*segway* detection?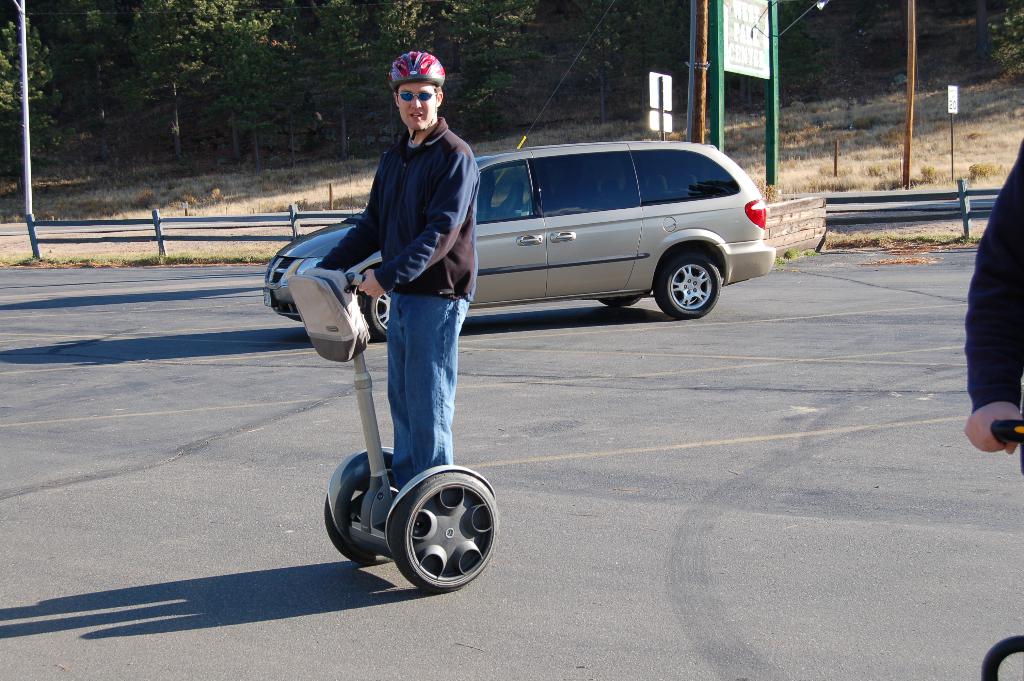
crop(287, 268, 501, 596)
